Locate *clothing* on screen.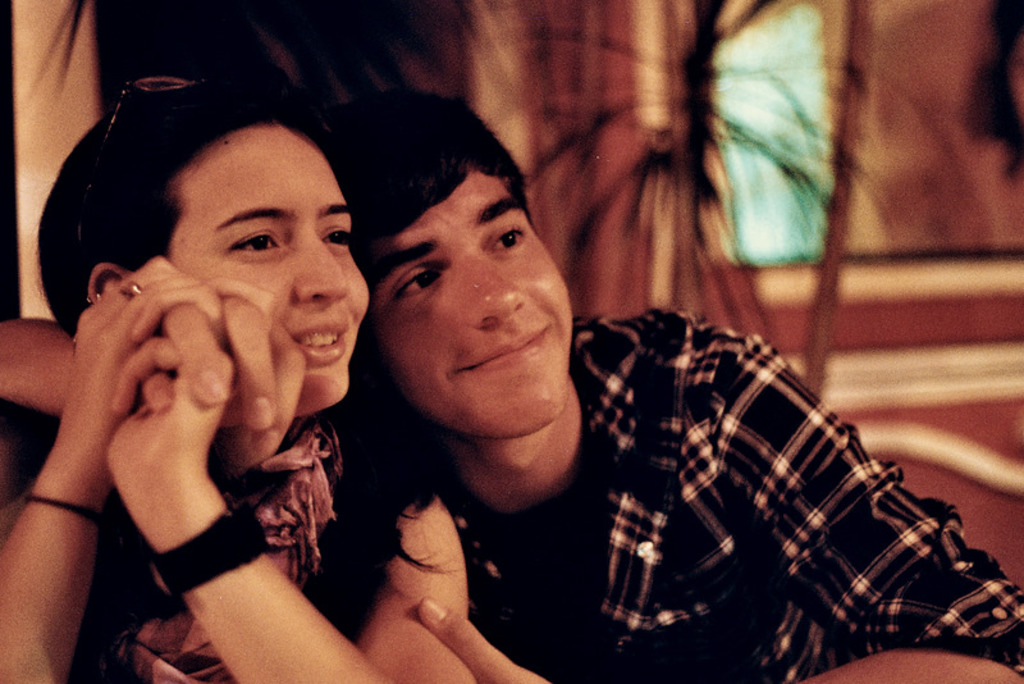
On screen at box=[77, 377, 434, 683].
